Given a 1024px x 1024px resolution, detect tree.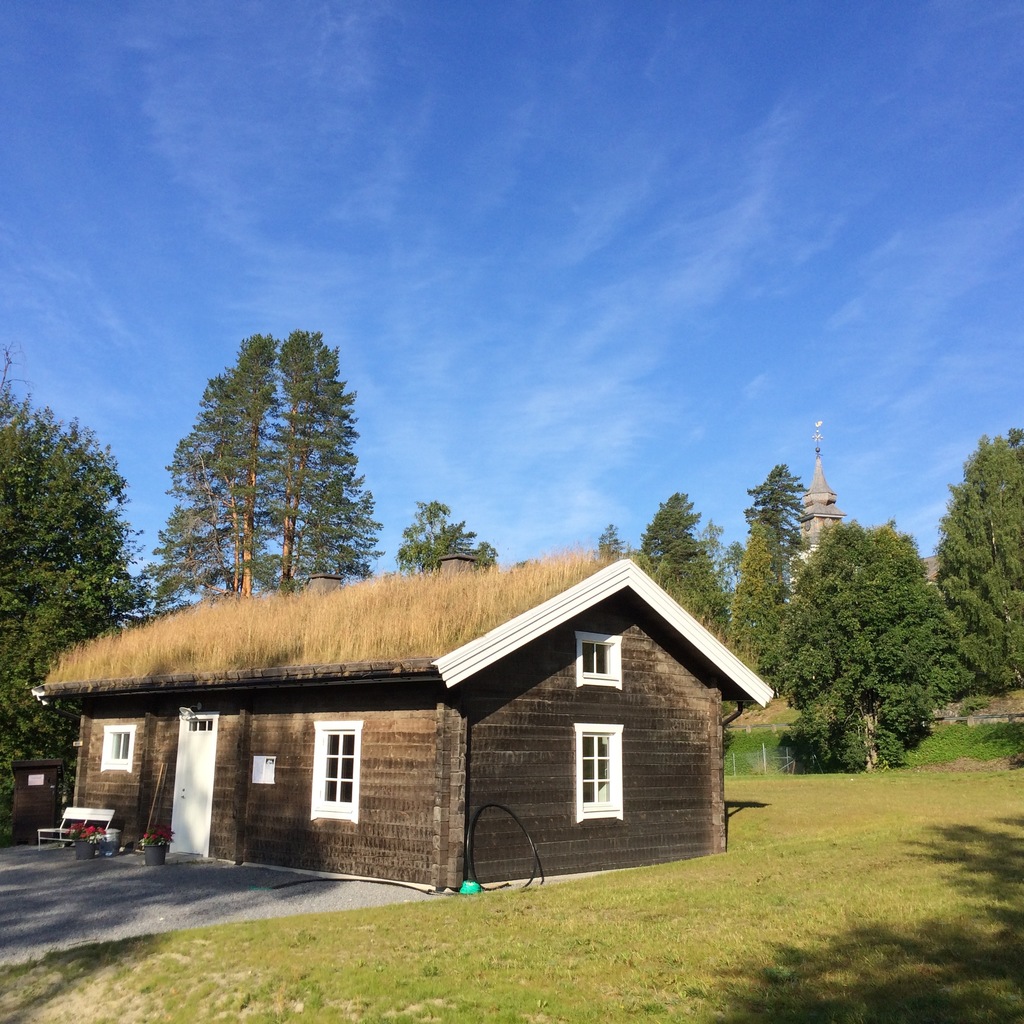
[590,522,634,559].
